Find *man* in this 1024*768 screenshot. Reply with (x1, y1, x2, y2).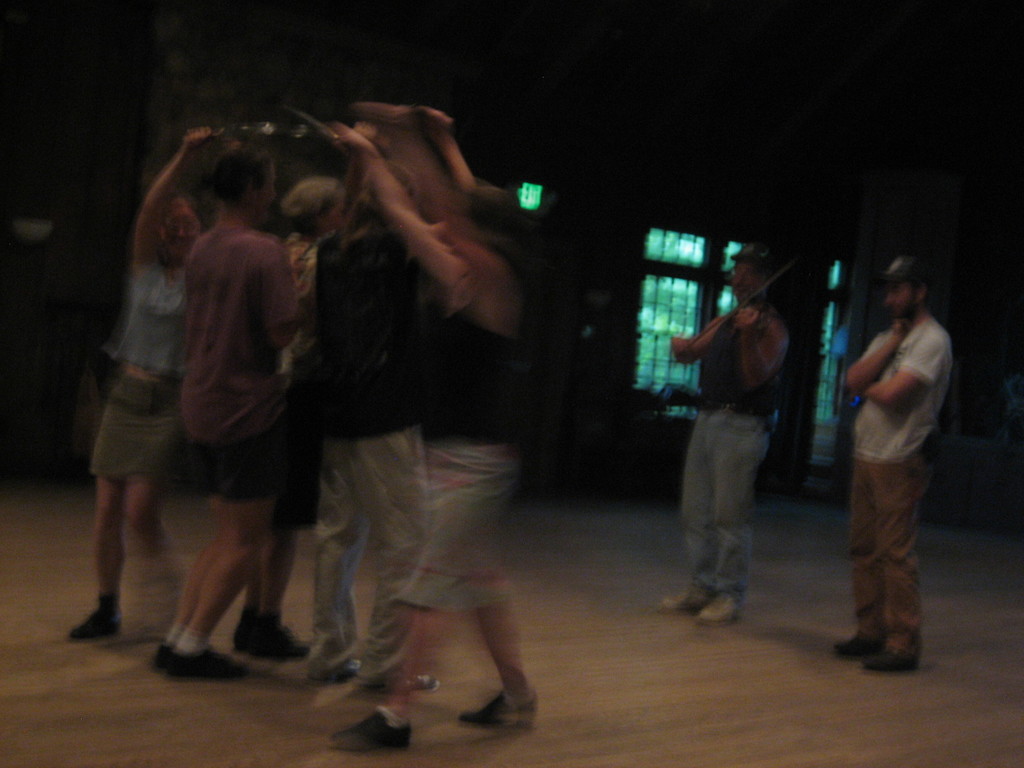
(143, 145, 309, 685).
